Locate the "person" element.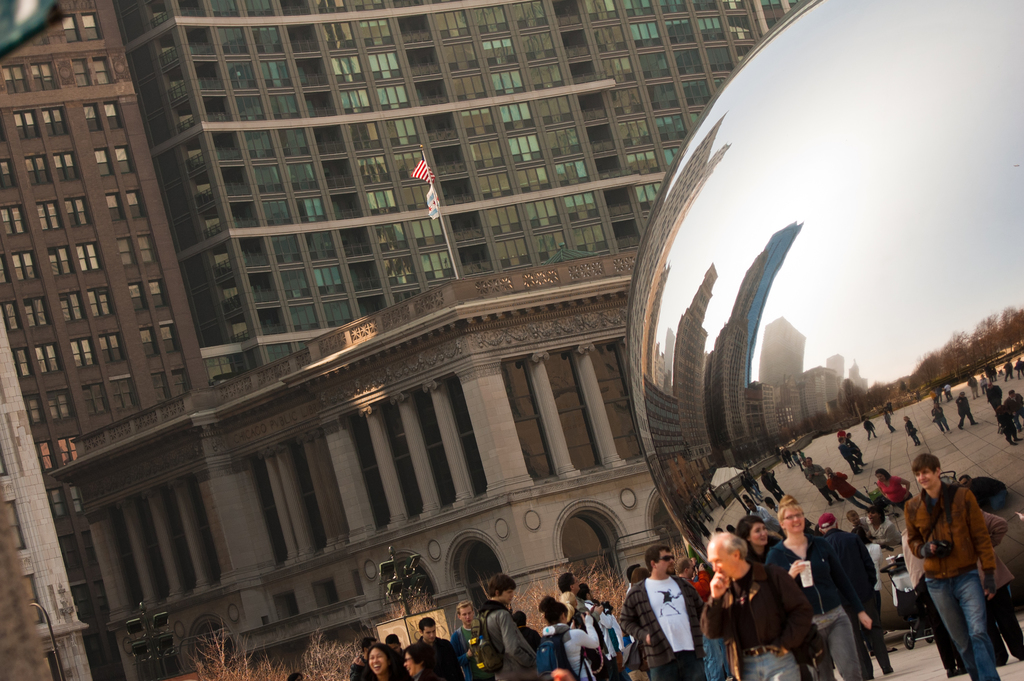
Element bbox: crop(284, 669, 307, 680).
